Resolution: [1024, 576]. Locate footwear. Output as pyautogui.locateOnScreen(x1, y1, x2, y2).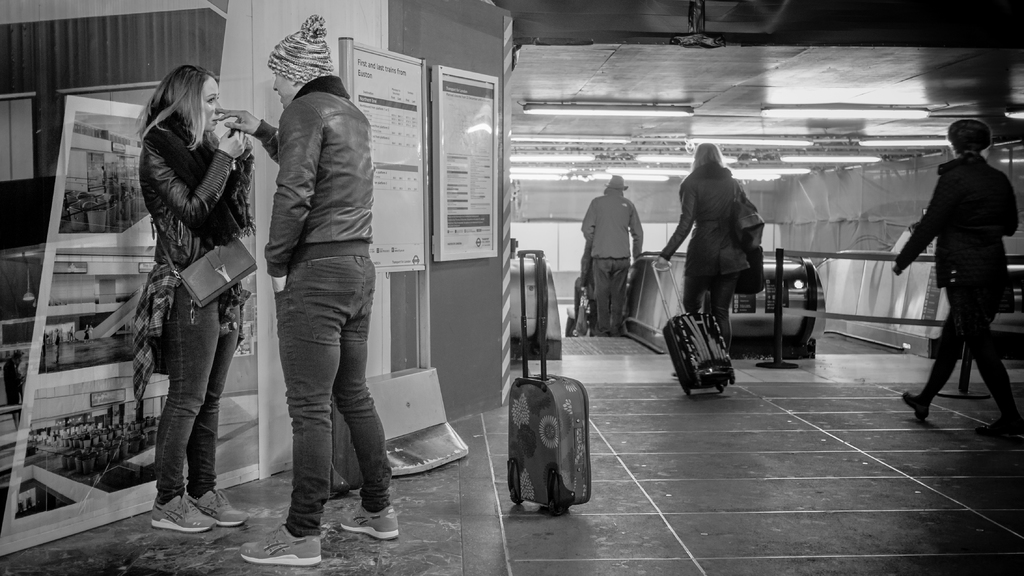
pyautogui.locateOnScreen(972, 414, 1023, 441).
